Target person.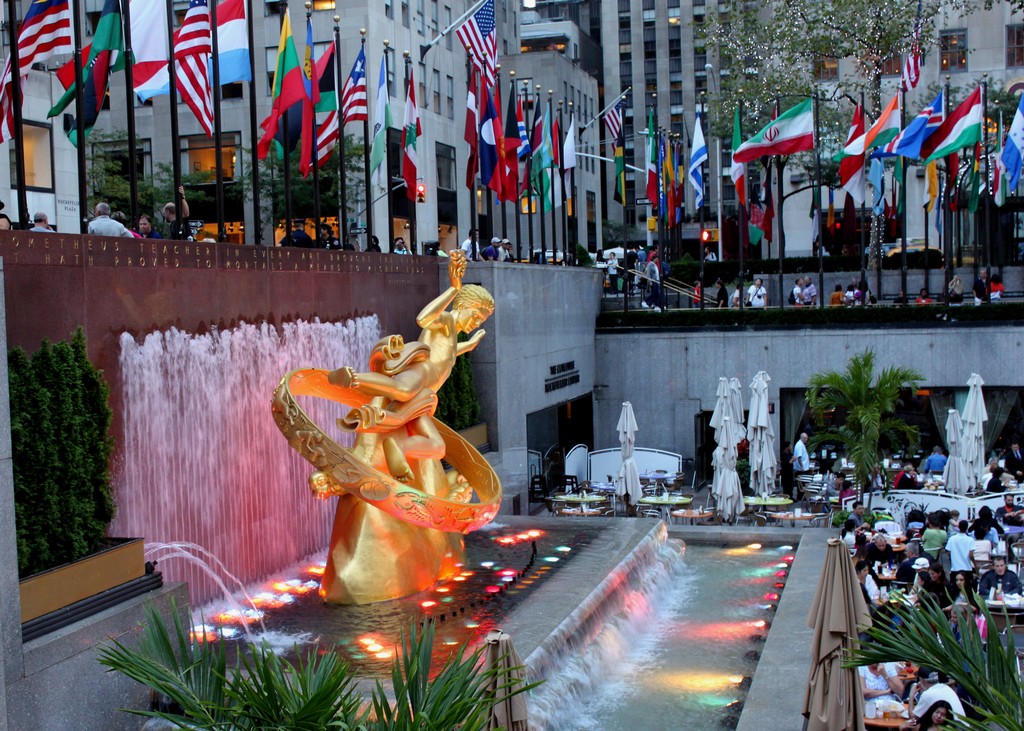
Target region: {"x1": 916, "y1": 286, "x2": 942, "y2": 311}.
